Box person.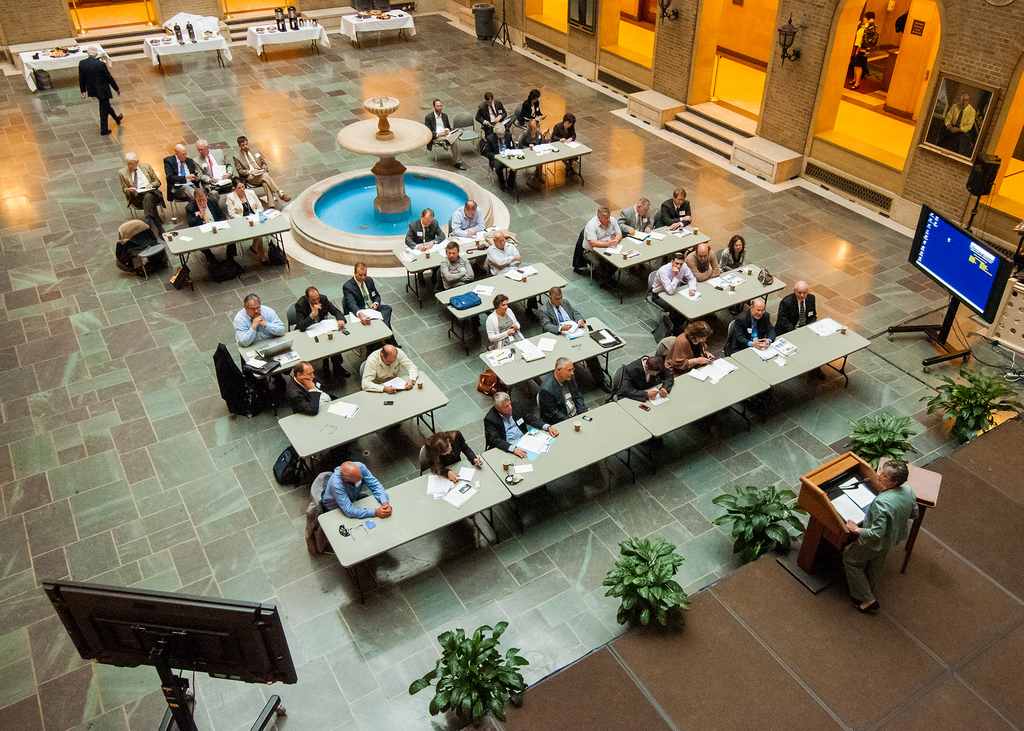
(618,353,679,402).
